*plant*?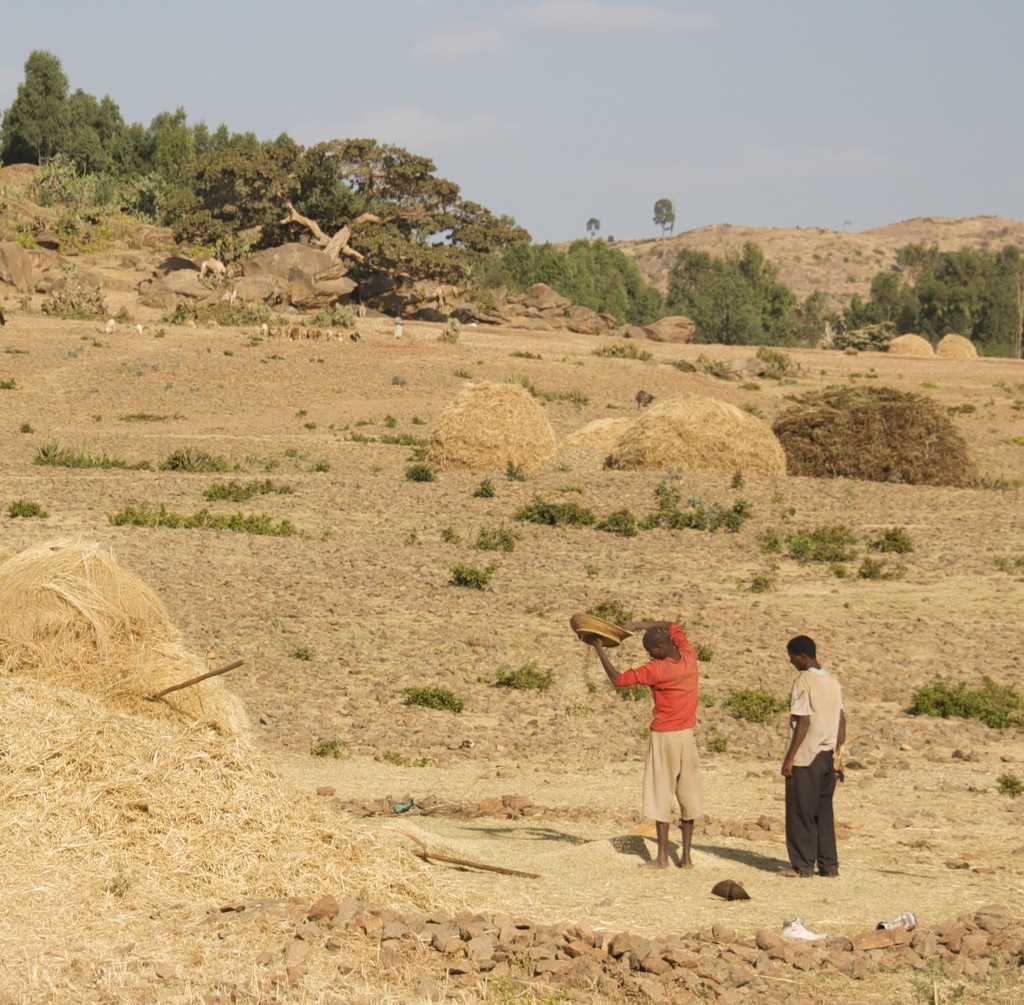
x1=163, y1=380, x2=172, y2=390
